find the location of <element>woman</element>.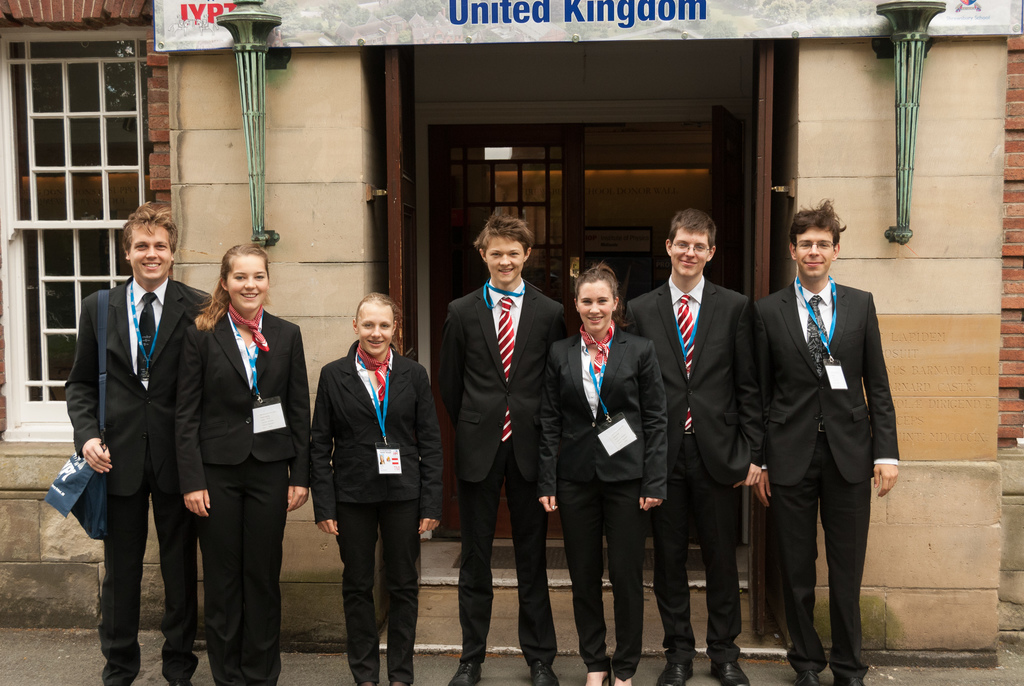
Location: 539 264 668 685.
